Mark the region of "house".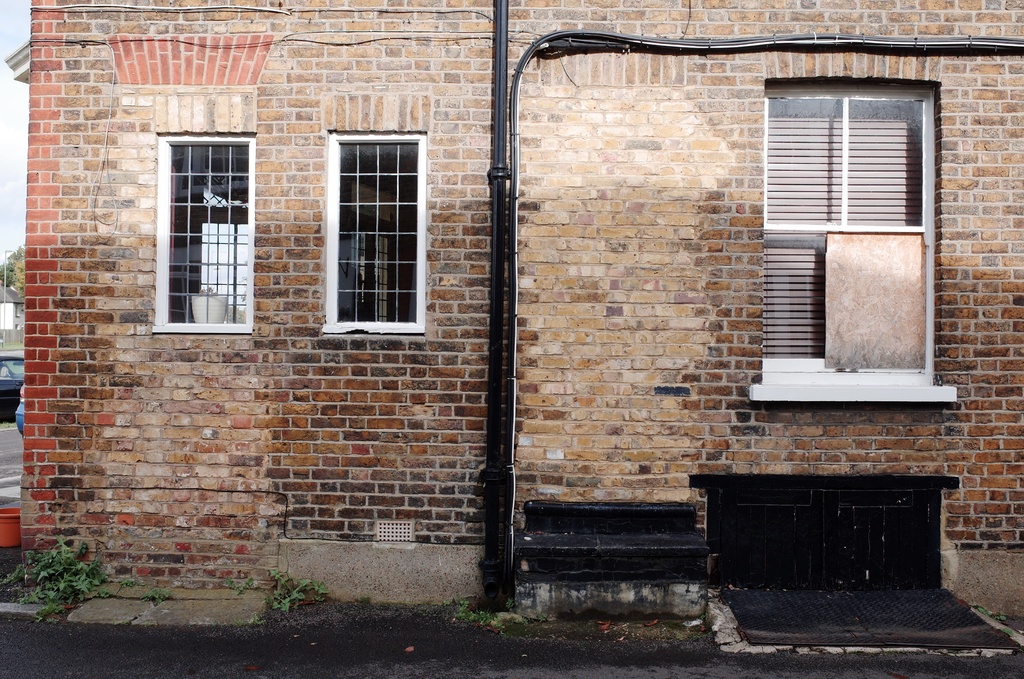
Region: l=5, t=0, r=1023, b=622.
